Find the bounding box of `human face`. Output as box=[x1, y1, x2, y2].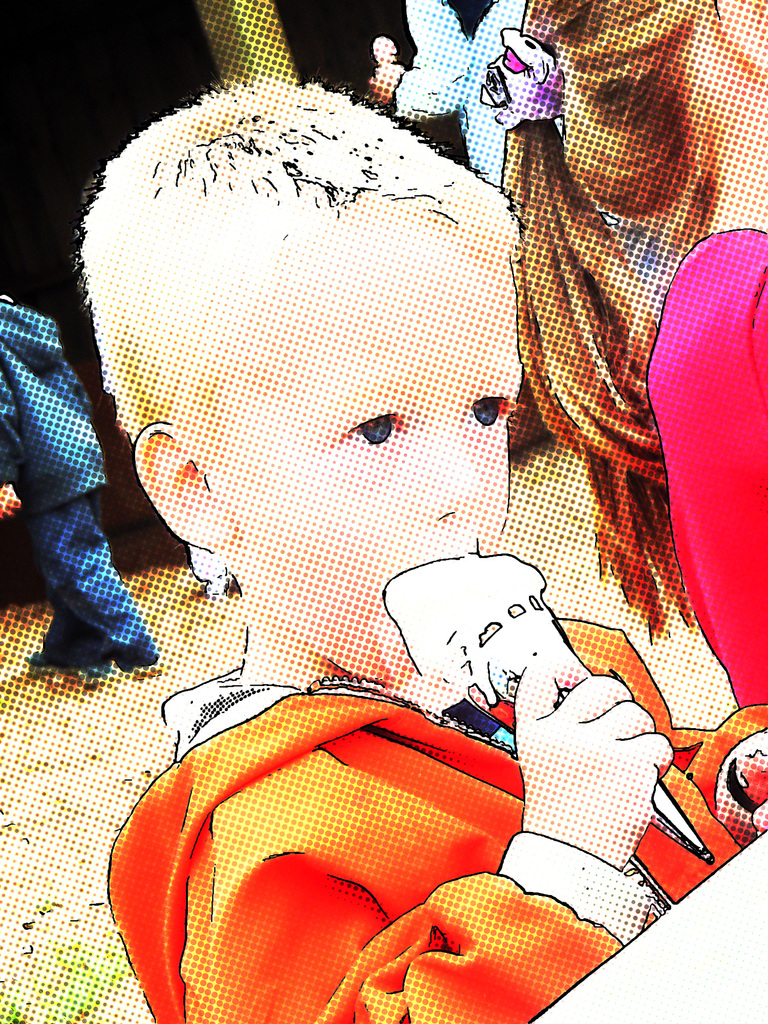
box=[231, 203, 530, 685].
